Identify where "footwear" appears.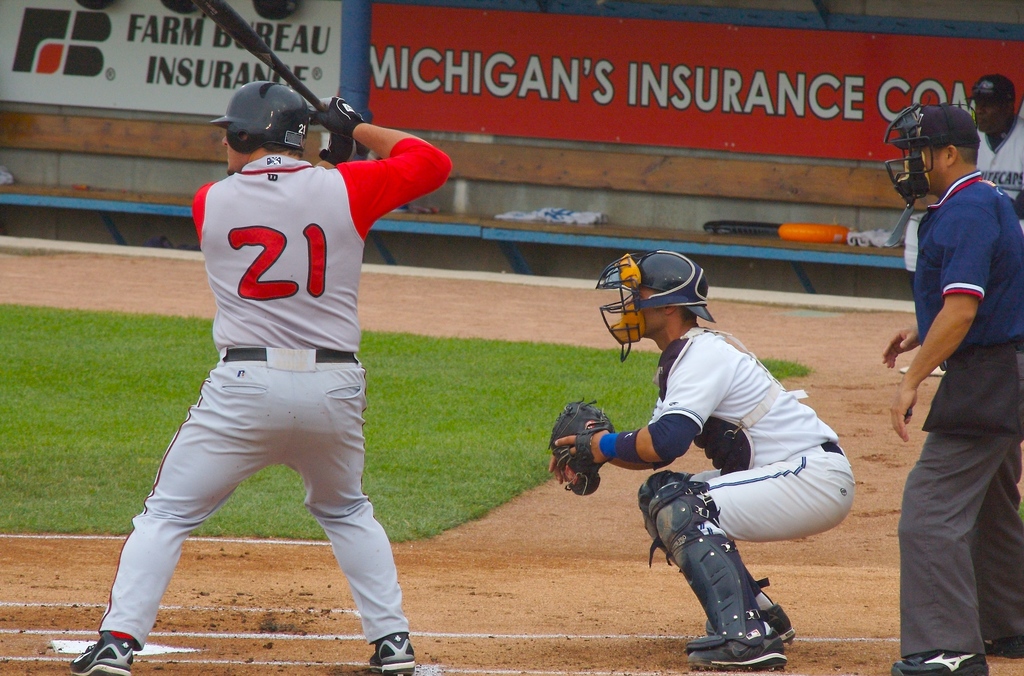
Appears at [x1=762, y1=603, x2=792, y2=645].
